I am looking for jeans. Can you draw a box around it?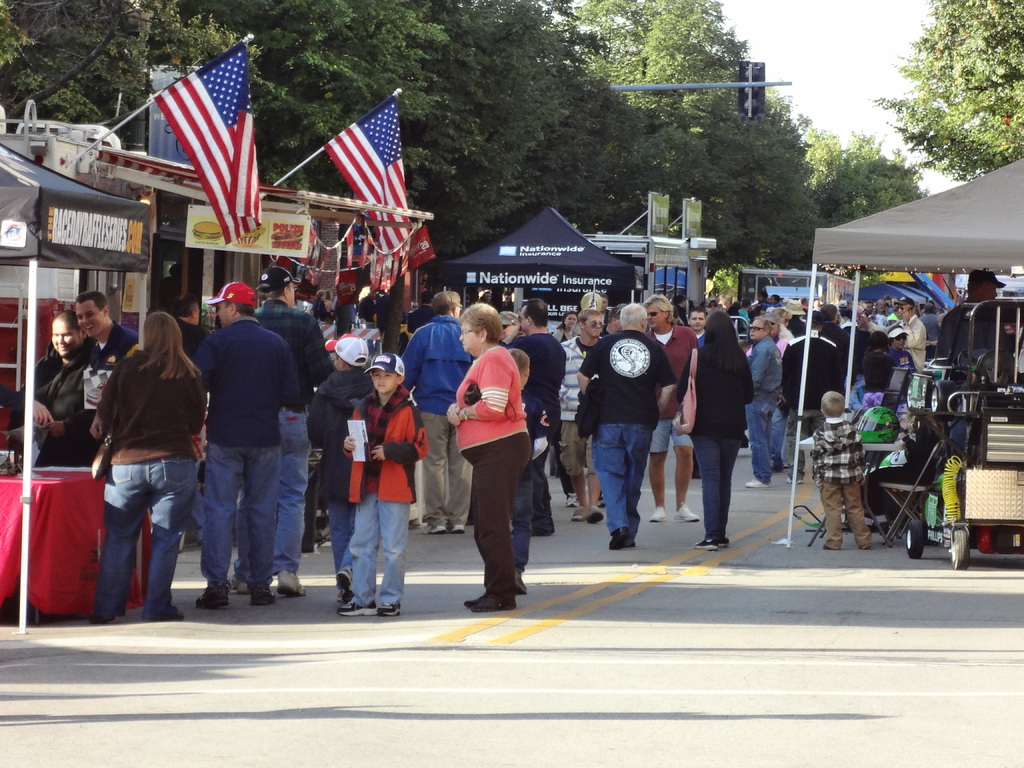
Sure, the bounding box is {"left": 266, "top": 417, "right": 317, "bottom": 574}.
